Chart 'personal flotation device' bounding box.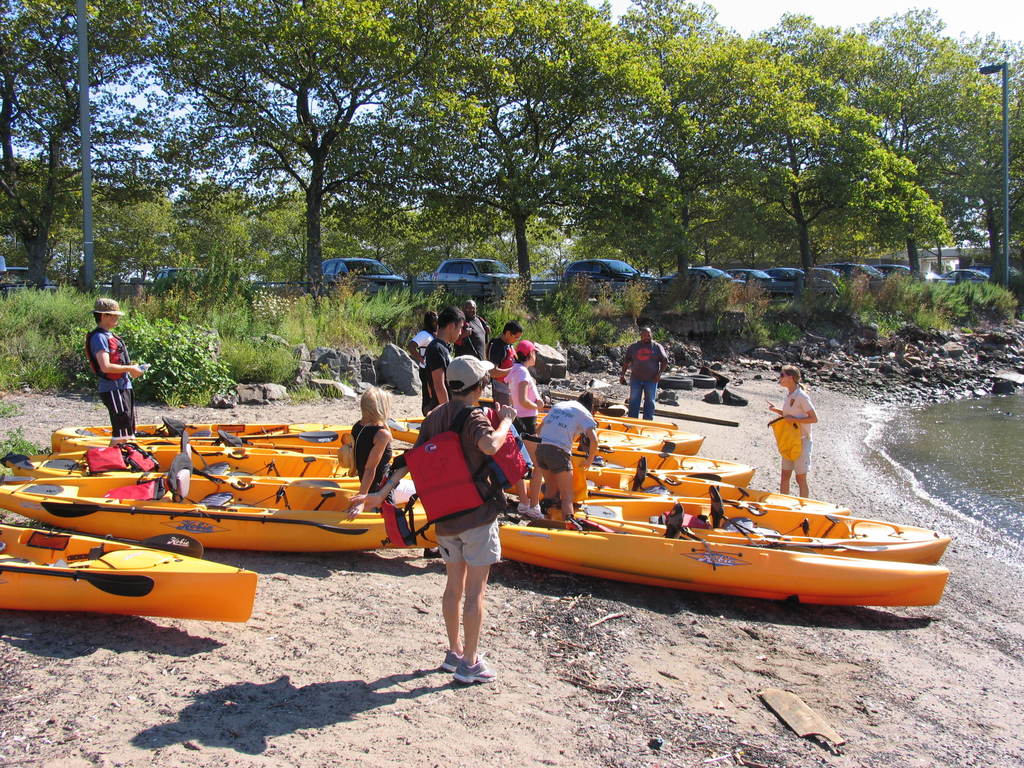
Charted: x1=79, y1=433, x2=164, y2=477.
